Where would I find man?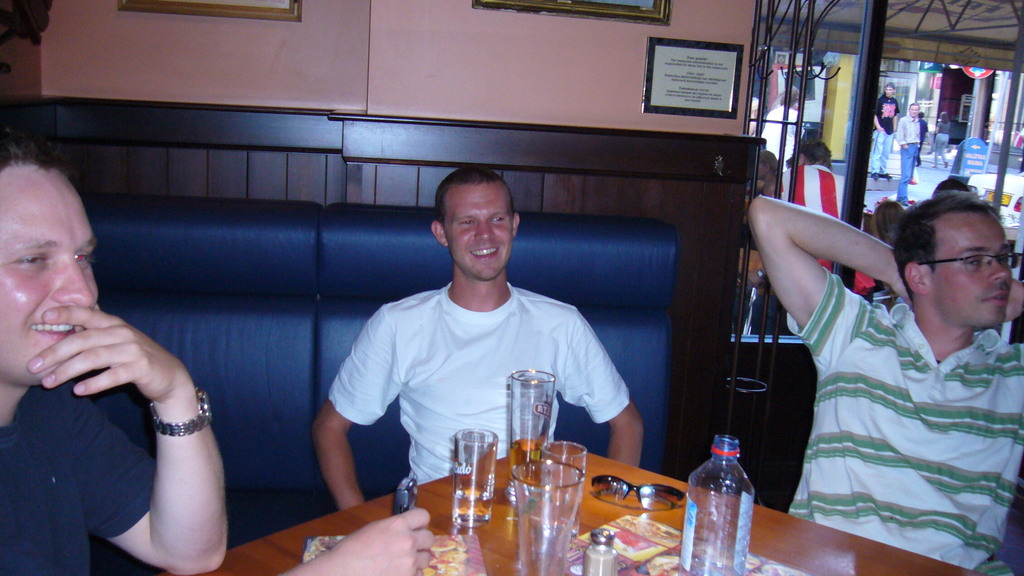
At 868/83/900/179.
